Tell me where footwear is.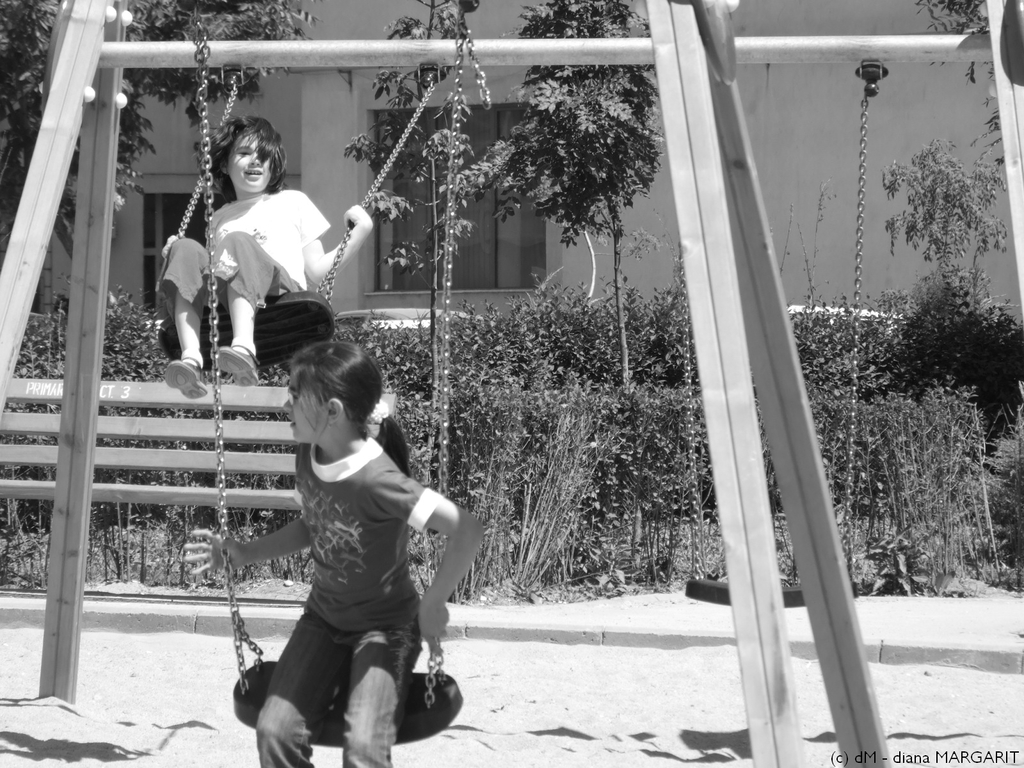
footwear is at box(214, 348, 257, 388).
